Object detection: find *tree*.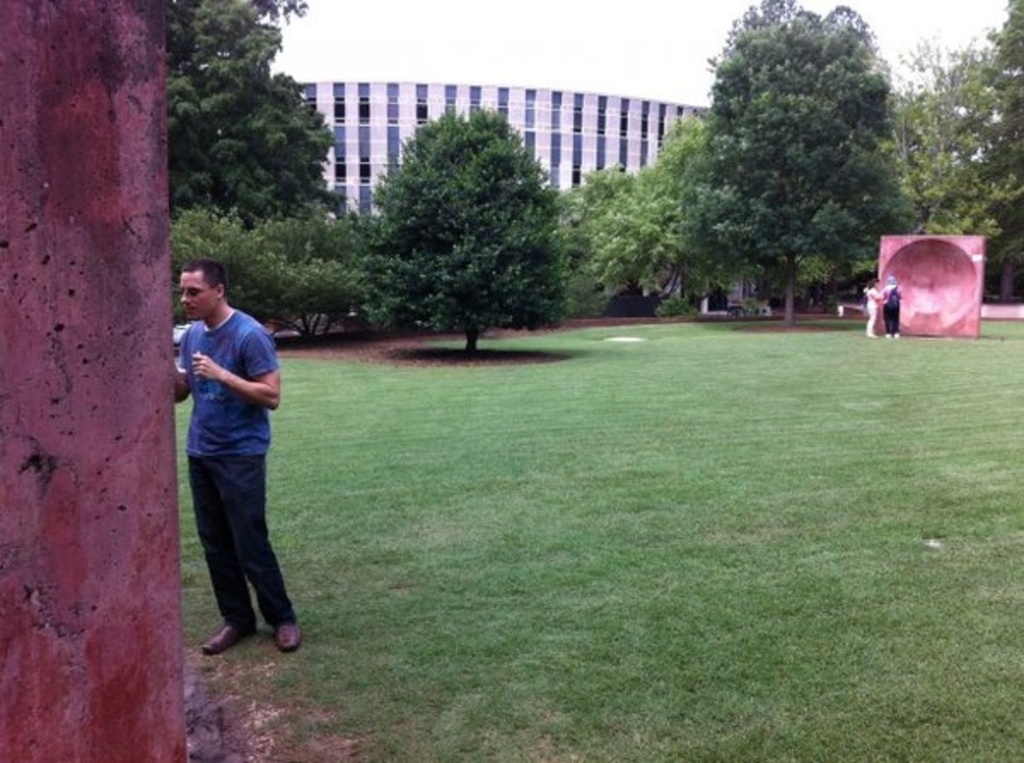
box=[177, 193, 294, 352].
